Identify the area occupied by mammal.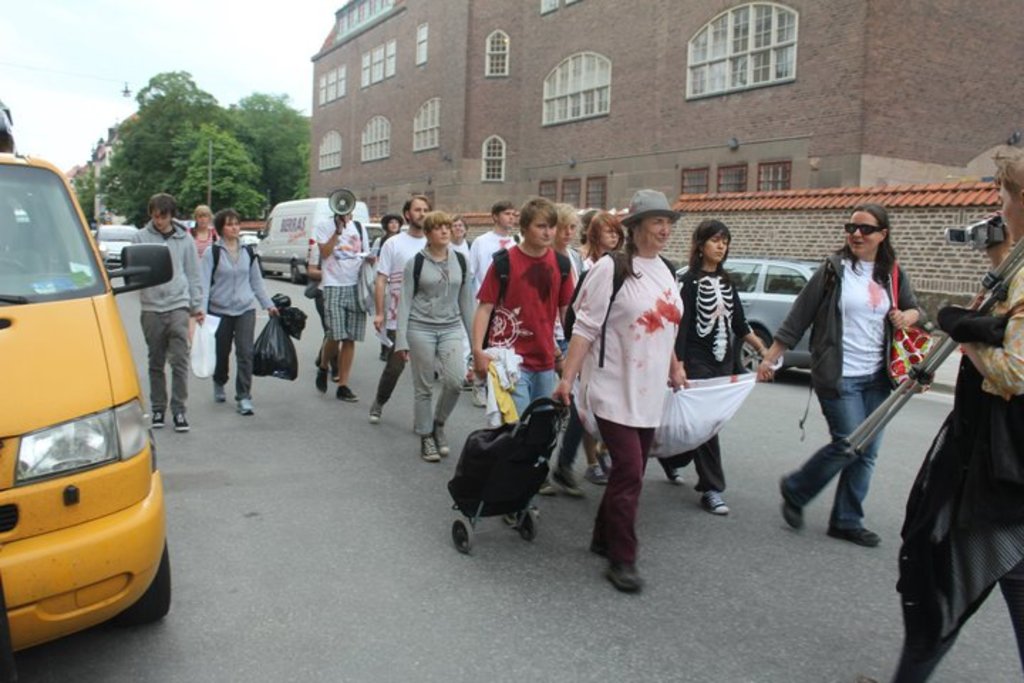
Area: detection(580, 211, 629, 482).
